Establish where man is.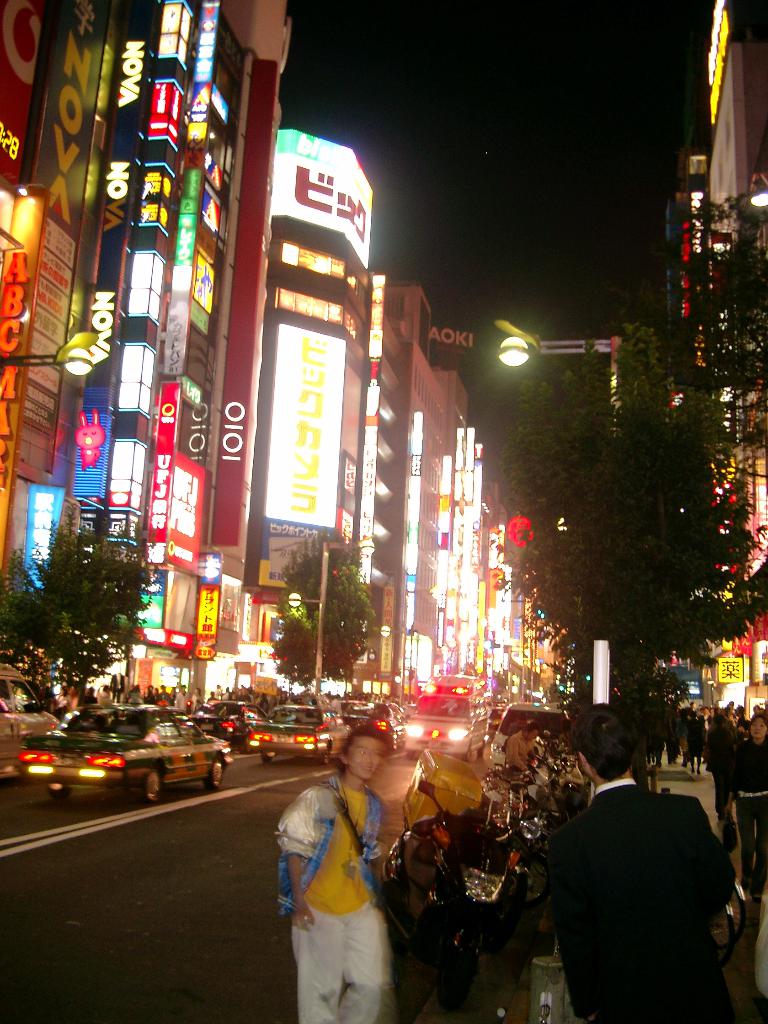
Established at 333:694:339:717.
